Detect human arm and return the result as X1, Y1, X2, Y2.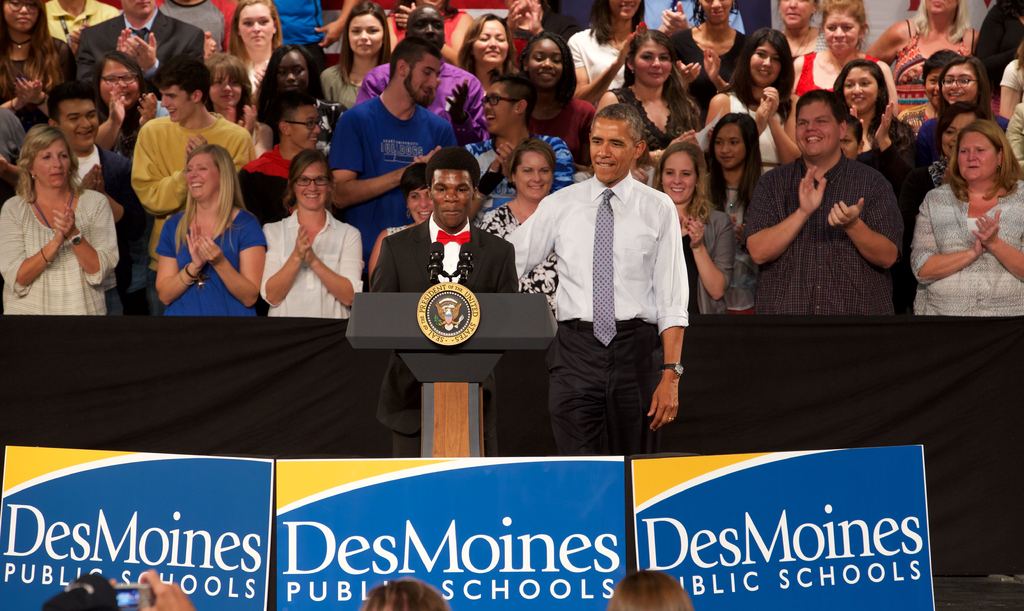
862, 16, 900, 67.
